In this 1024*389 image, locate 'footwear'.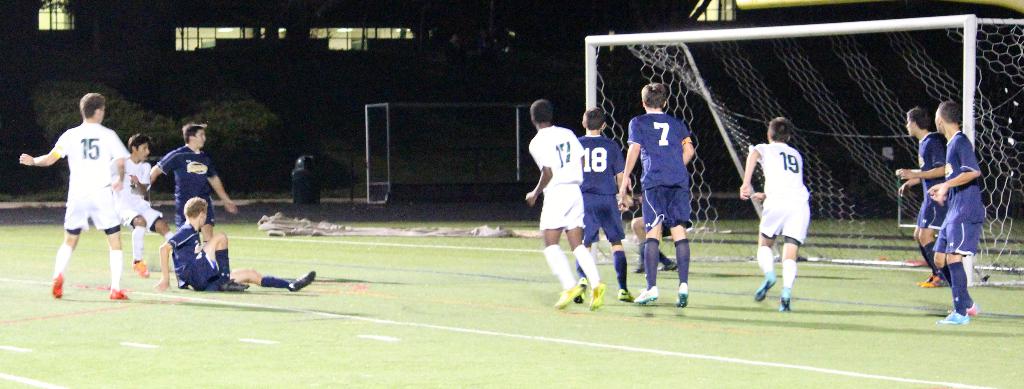
Bounding box: (217, 279, 247, 290).
